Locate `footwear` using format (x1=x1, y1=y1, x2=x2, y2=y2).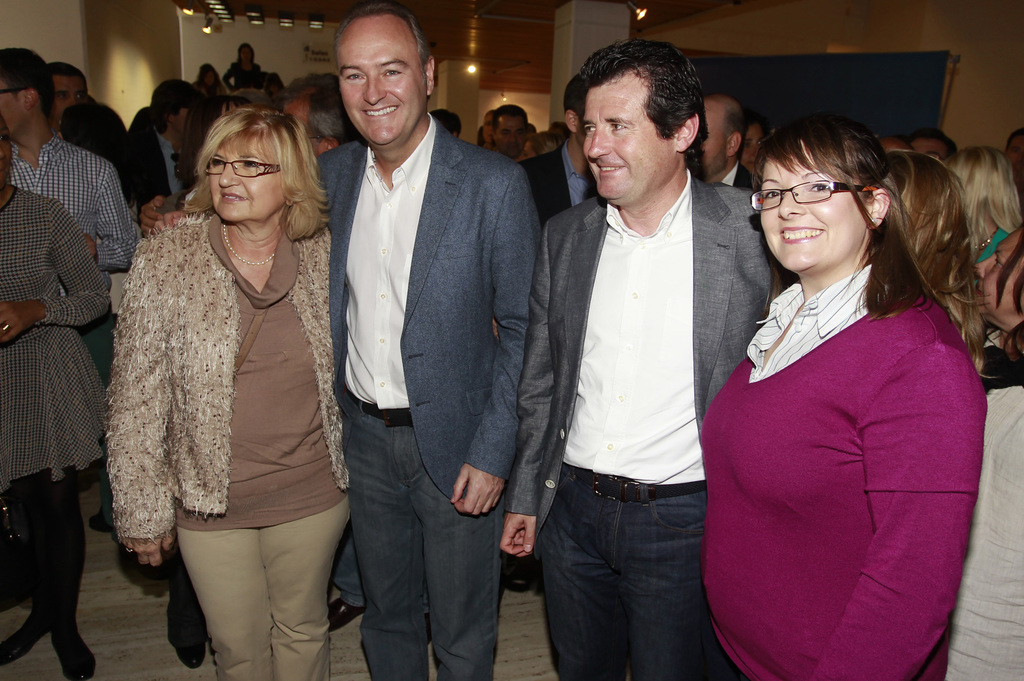
(x1=49, y1=625, x2=96, y2=680).
